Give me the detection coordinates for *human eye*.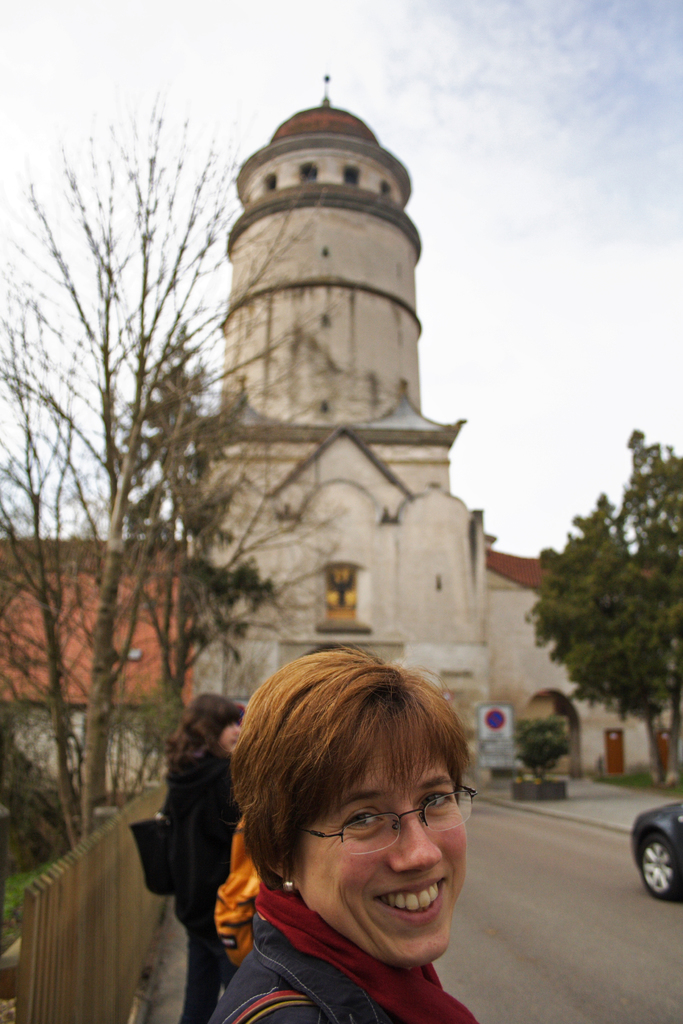
<region>342, 810, 390, 832</region>.
